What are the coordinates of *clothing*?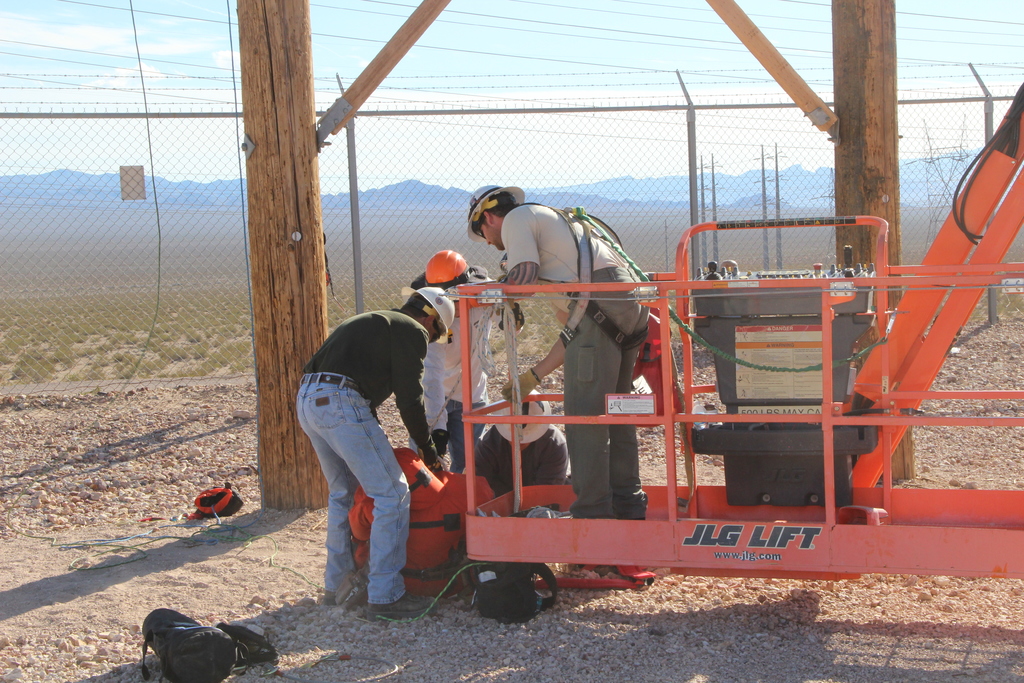
l=492, t=197, r=656, b=520.
